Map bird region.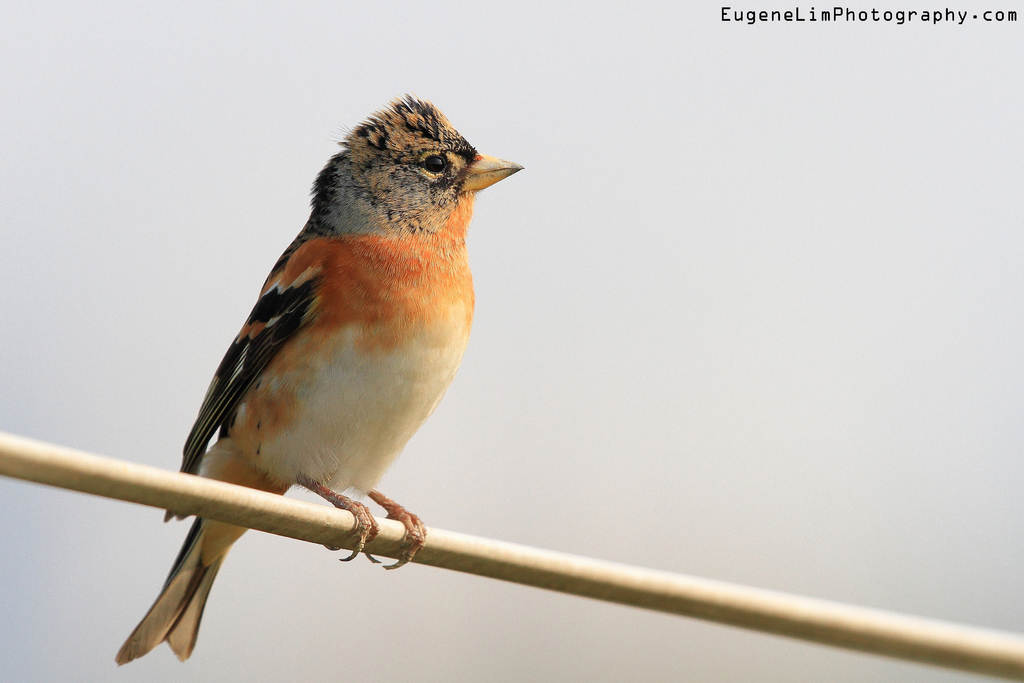
Mapped to (left=141, top=103, right=538, bottom=673).
